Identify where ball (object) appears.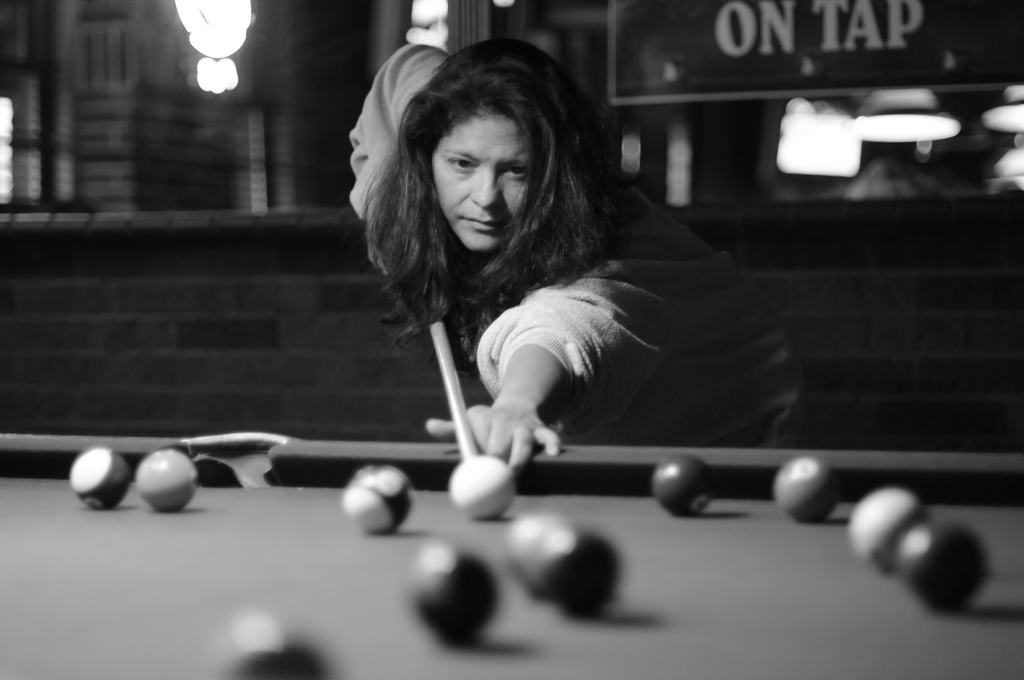
Appears at rect(538, 531, 623, 619).
